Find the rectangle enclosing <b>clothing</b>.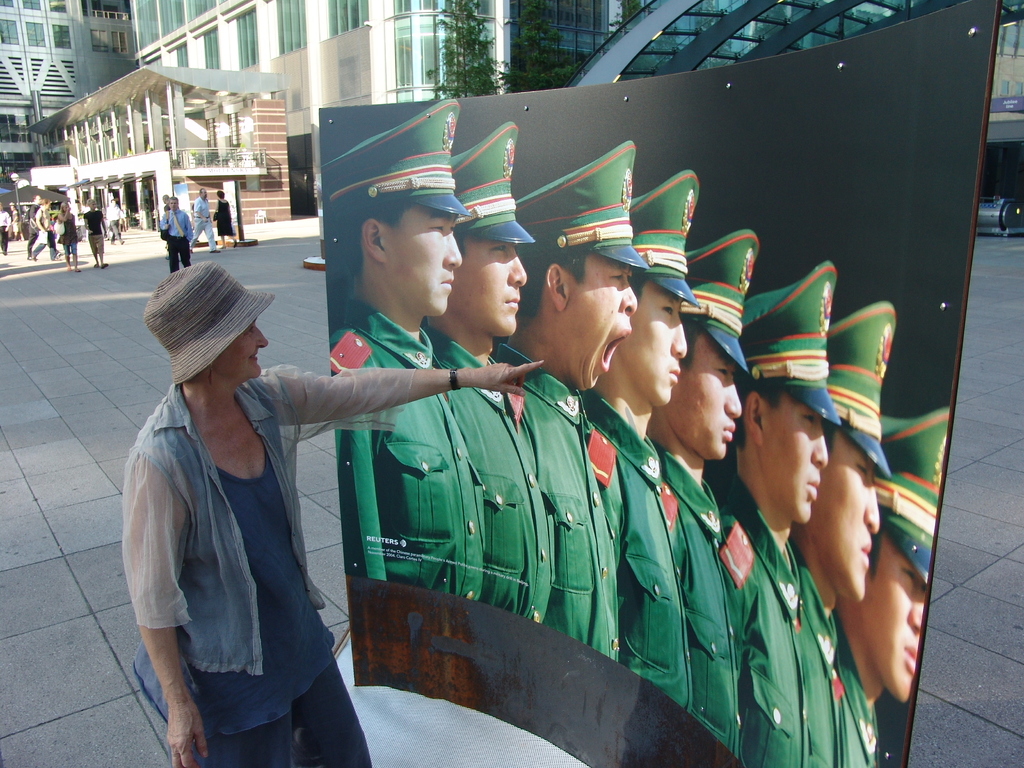
pyautogui.locateOnScreen(108, 204, 125, 241).
